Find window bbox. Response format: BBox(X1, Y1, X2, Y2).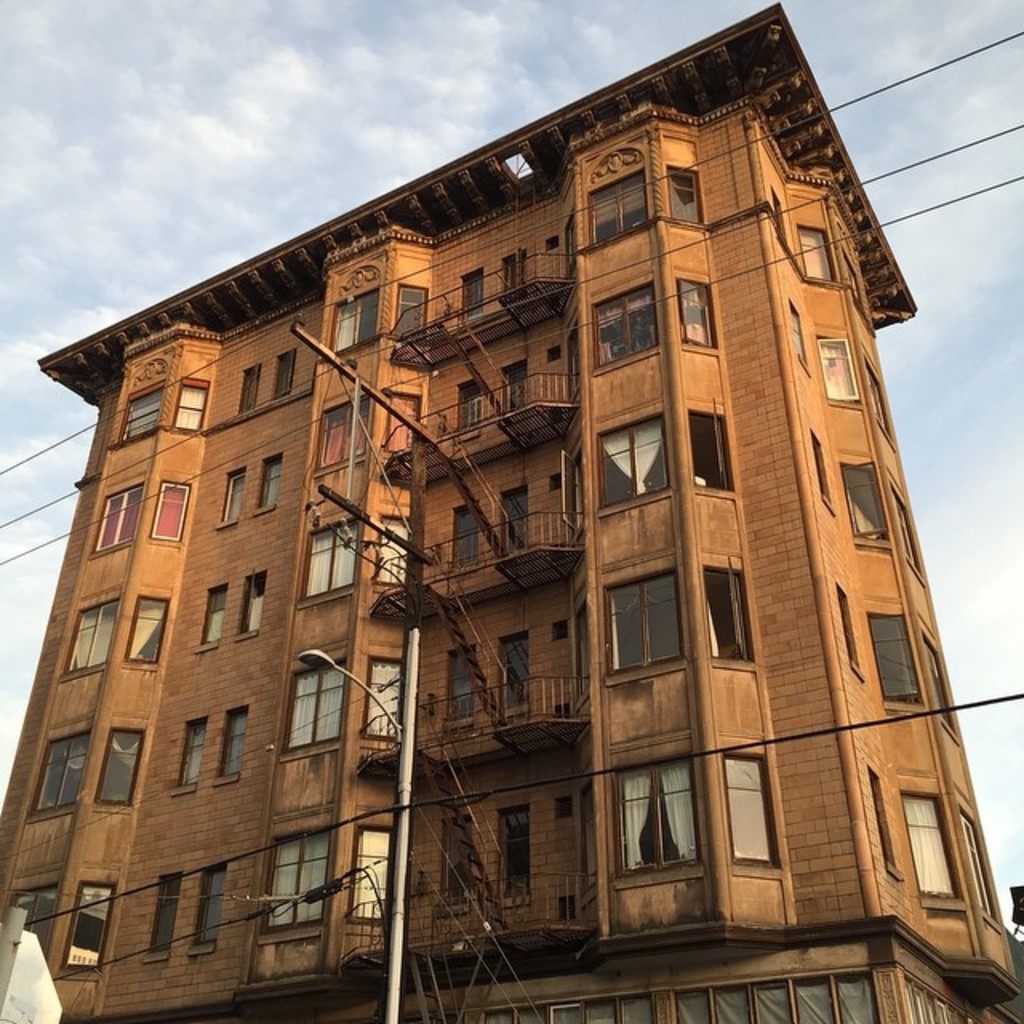
BBox(301, 512, 360, 608).
